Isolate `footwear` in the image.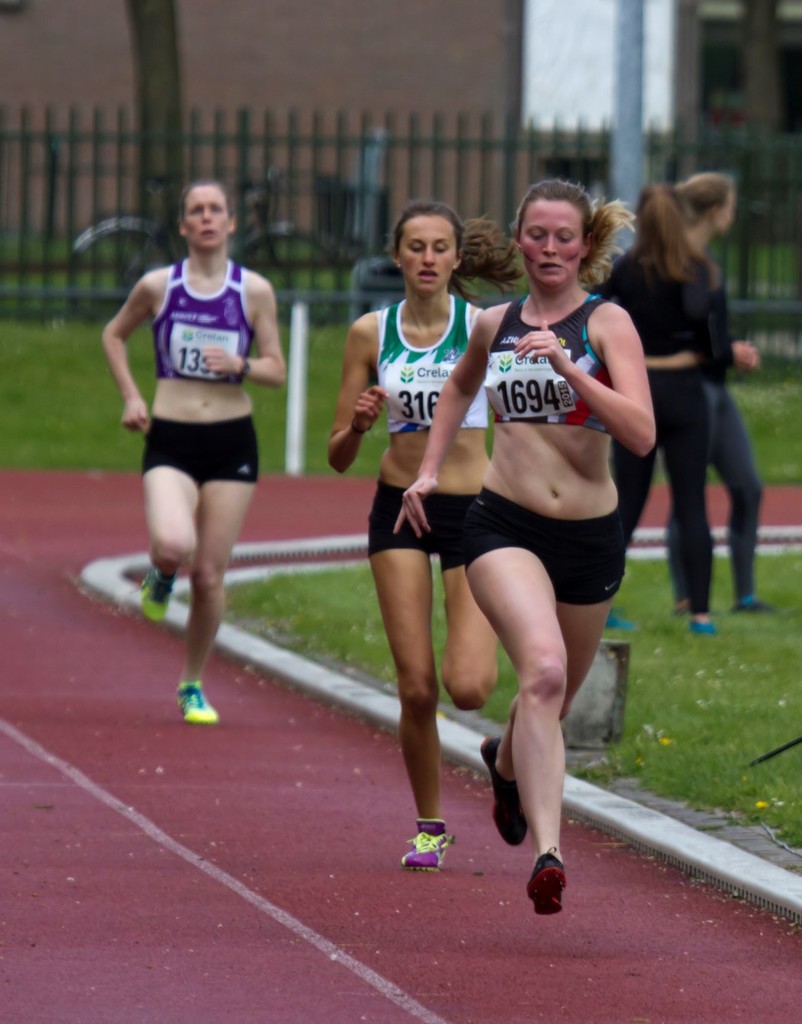
Isolated region: box(527, 844, 576, 912).
